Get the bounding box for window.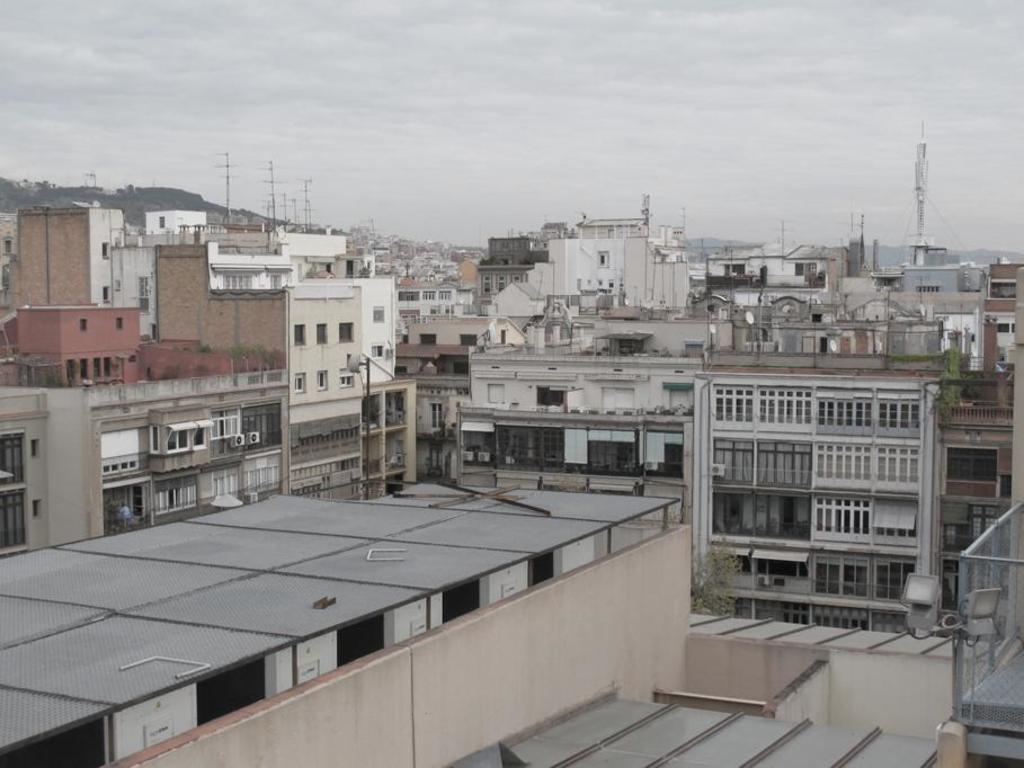
bbox(421, 332, 446, 343).
